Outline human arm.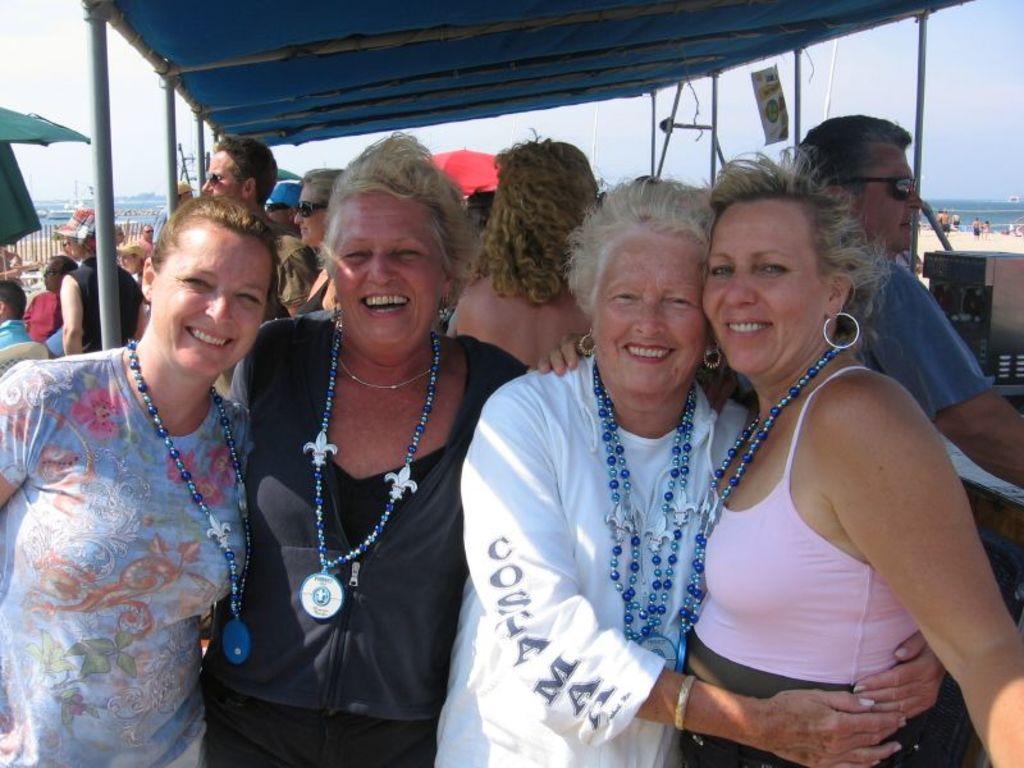
Outline: (826,375,1023,767).
